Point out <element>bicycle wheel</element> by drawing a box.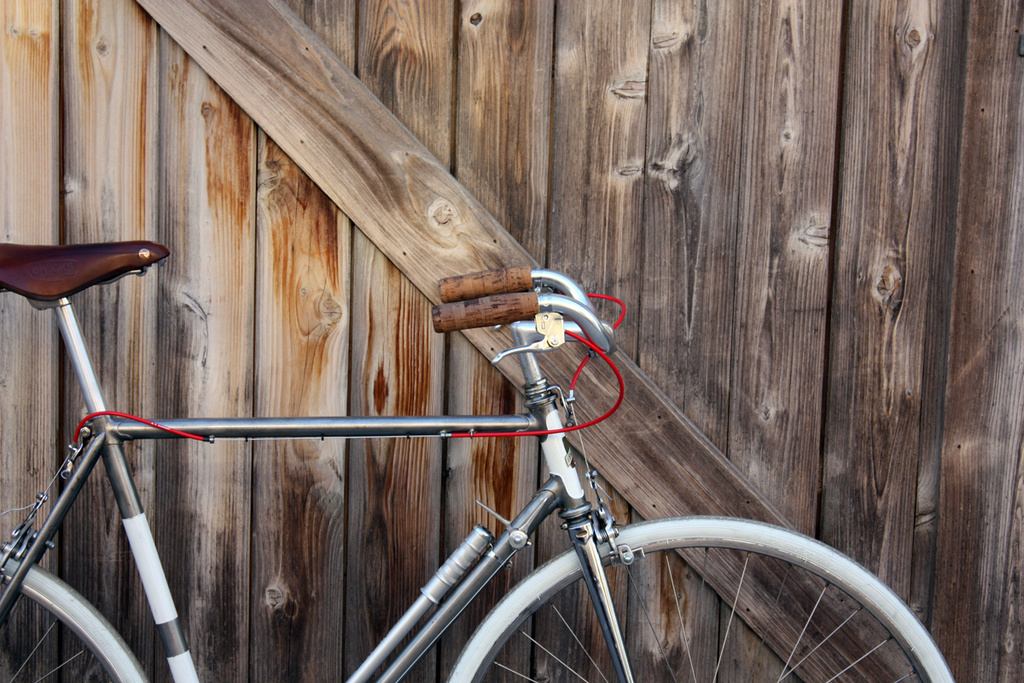
detection(445, 514, 957, 682).
